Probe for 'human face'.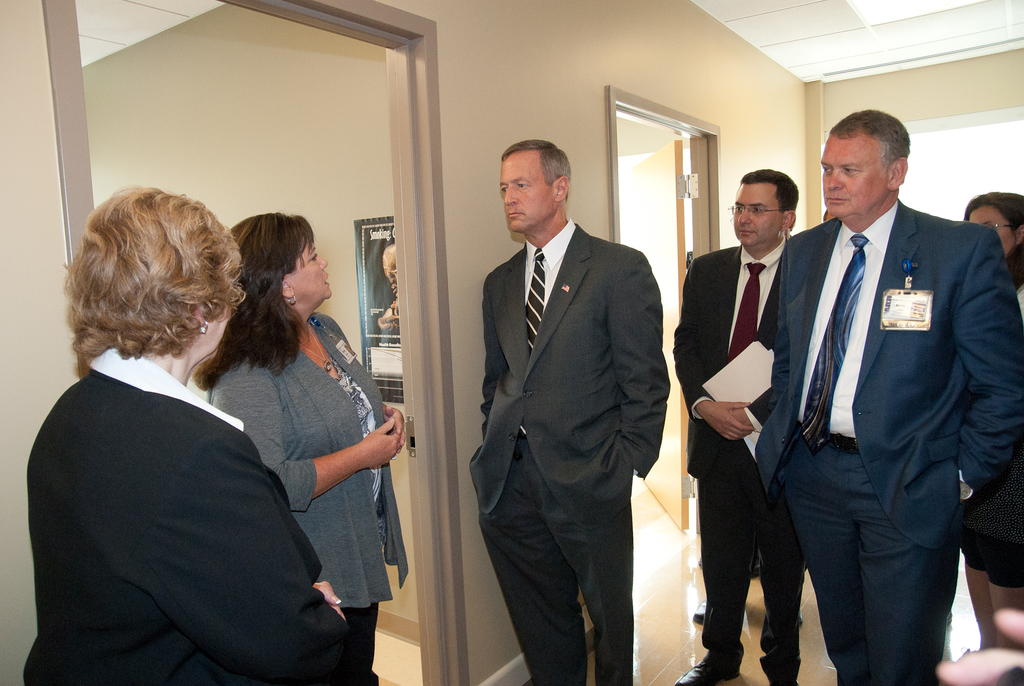
Probe result: [732,185,781,249].
